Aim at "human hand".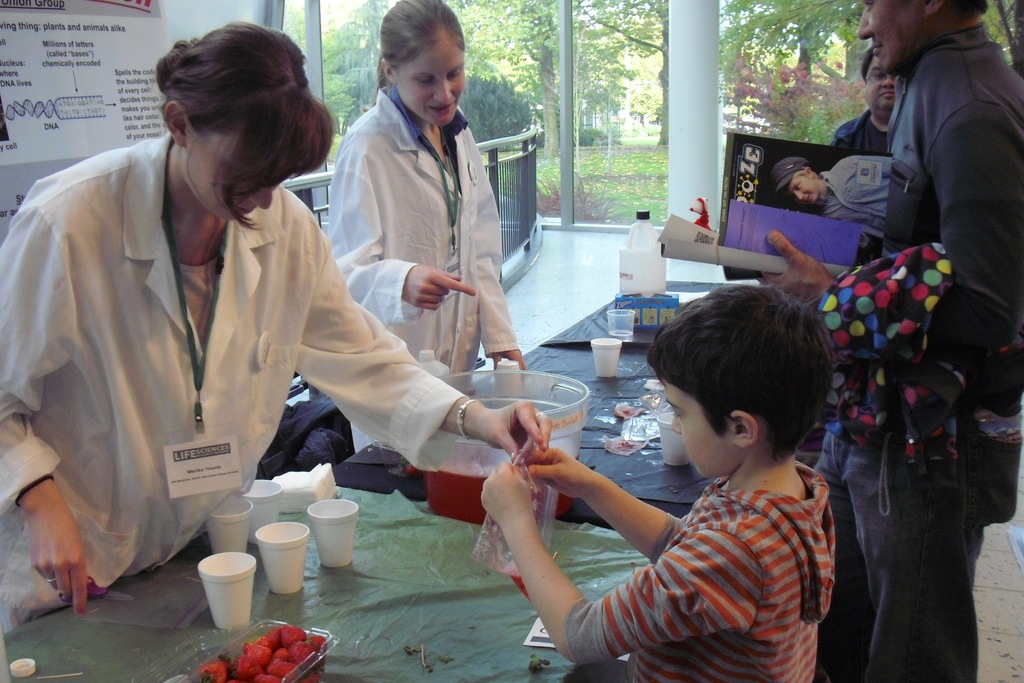
Aimed at box(7, 453, 96, 629).
